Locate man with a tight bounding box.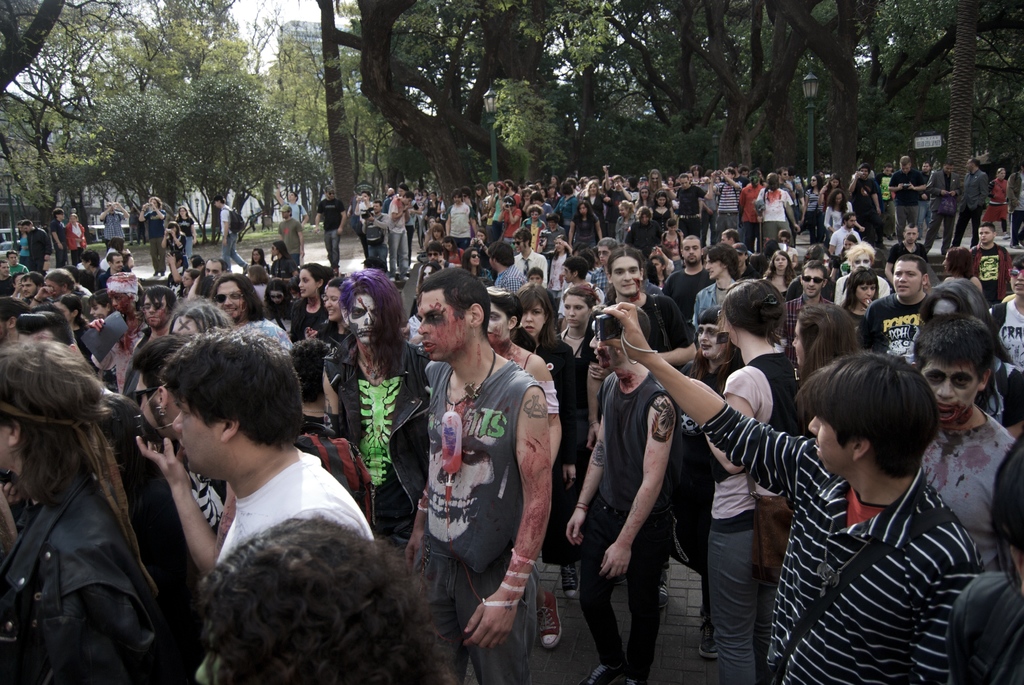
{"left": 273, "top": 186, "right": 305, "bottom": 220}.
